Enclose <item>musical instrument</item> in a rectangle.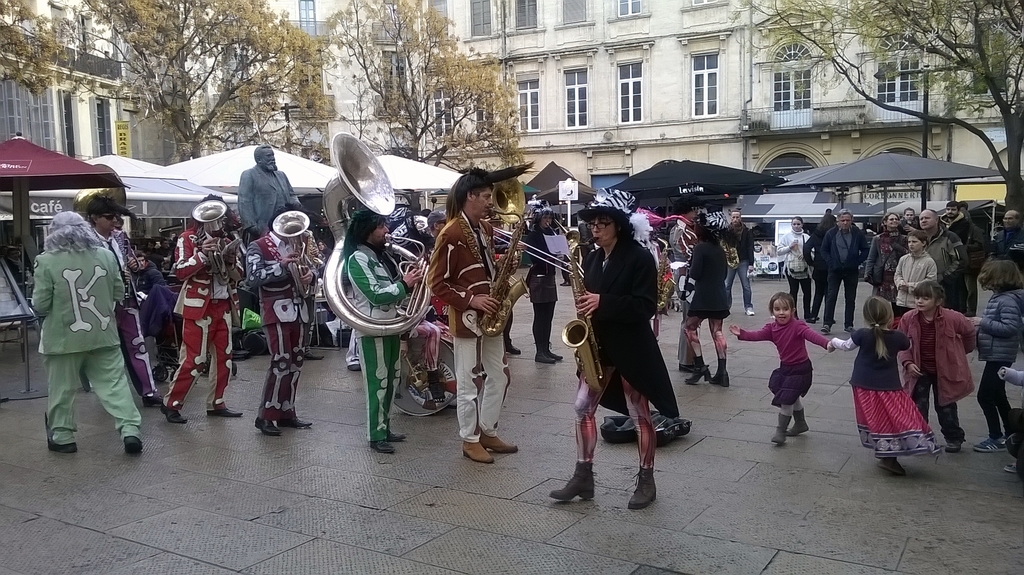
rect(69, 156, 149, 312).
